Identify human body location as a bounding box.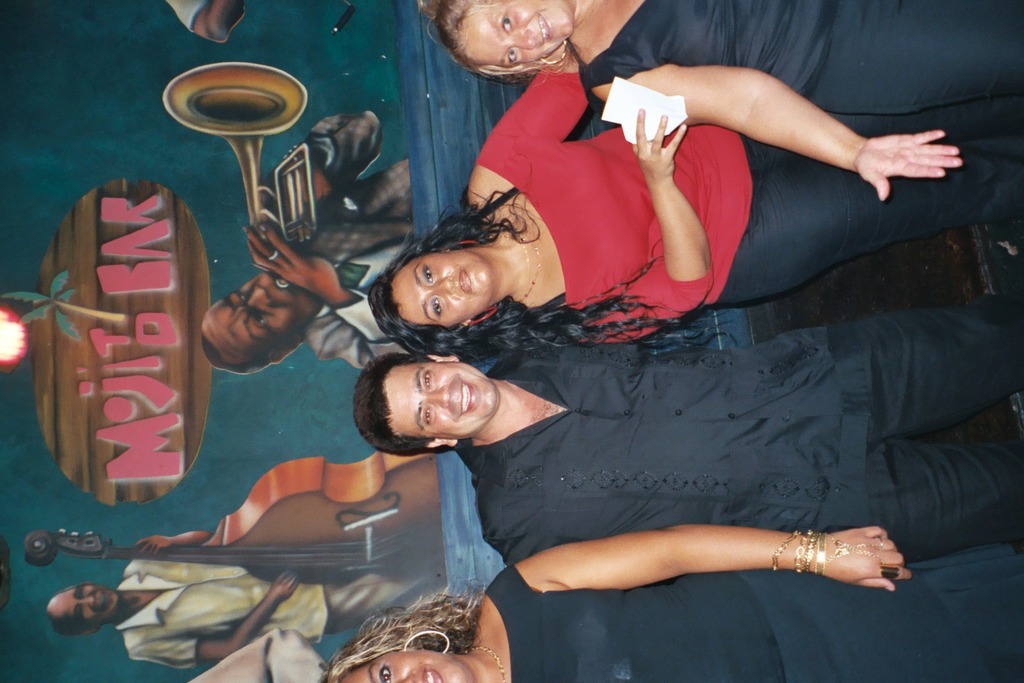
319, 524, 1023, 682.
